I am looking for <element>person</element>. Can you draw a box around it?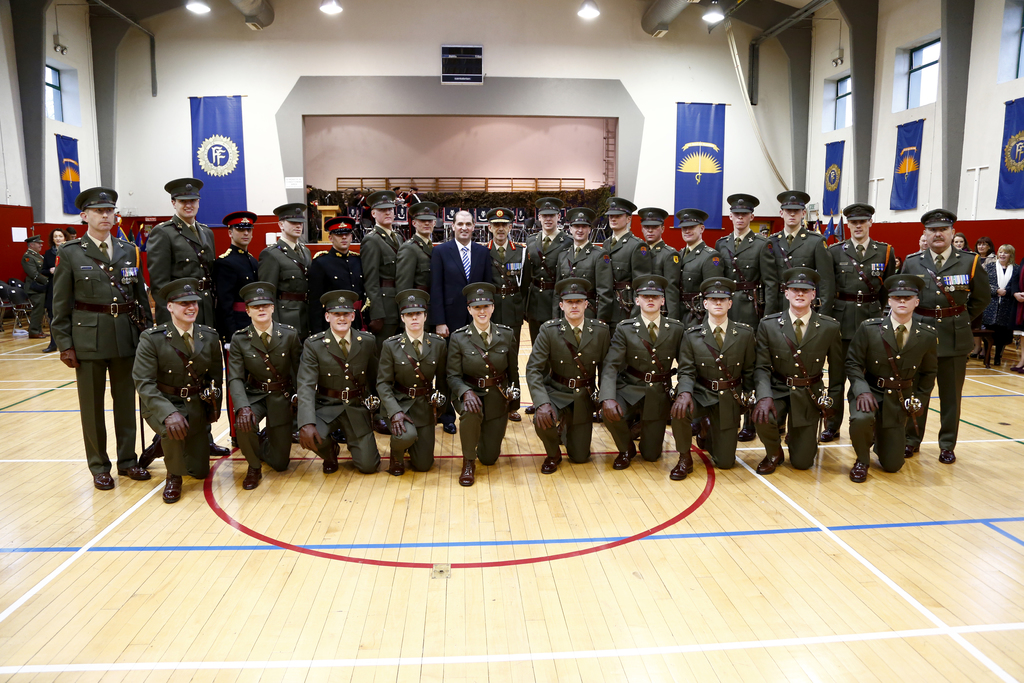
Sure, the bounding box is (x1=306, y1=217, x2=367, y2=334).
